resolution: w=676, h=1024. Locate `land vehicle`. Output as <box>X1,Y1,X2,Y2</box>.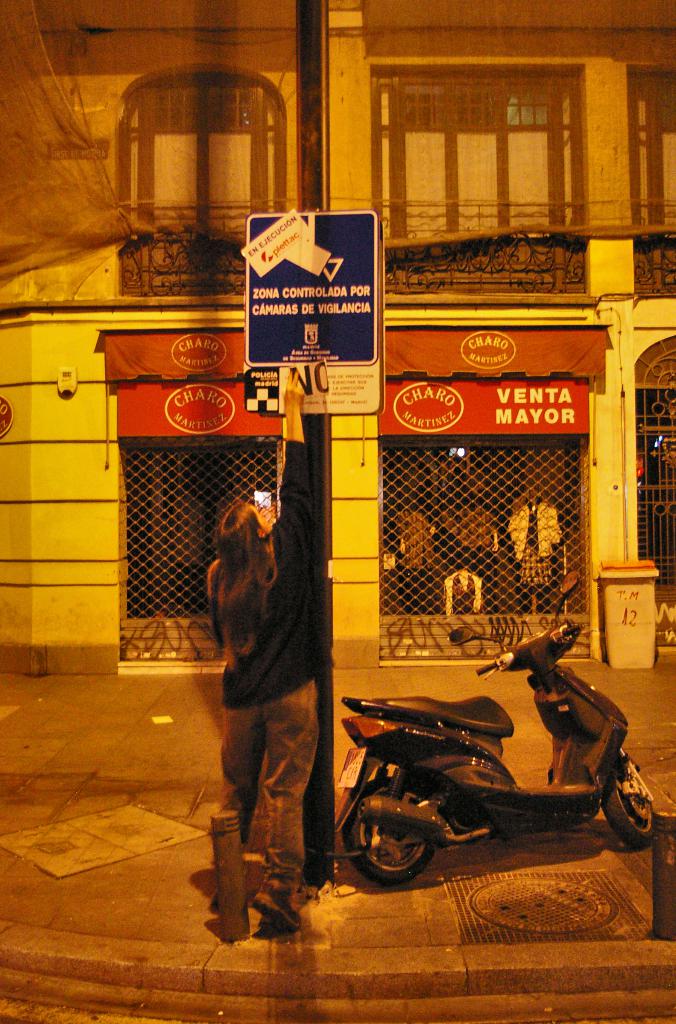
<box>319,630,659,891</box>.
